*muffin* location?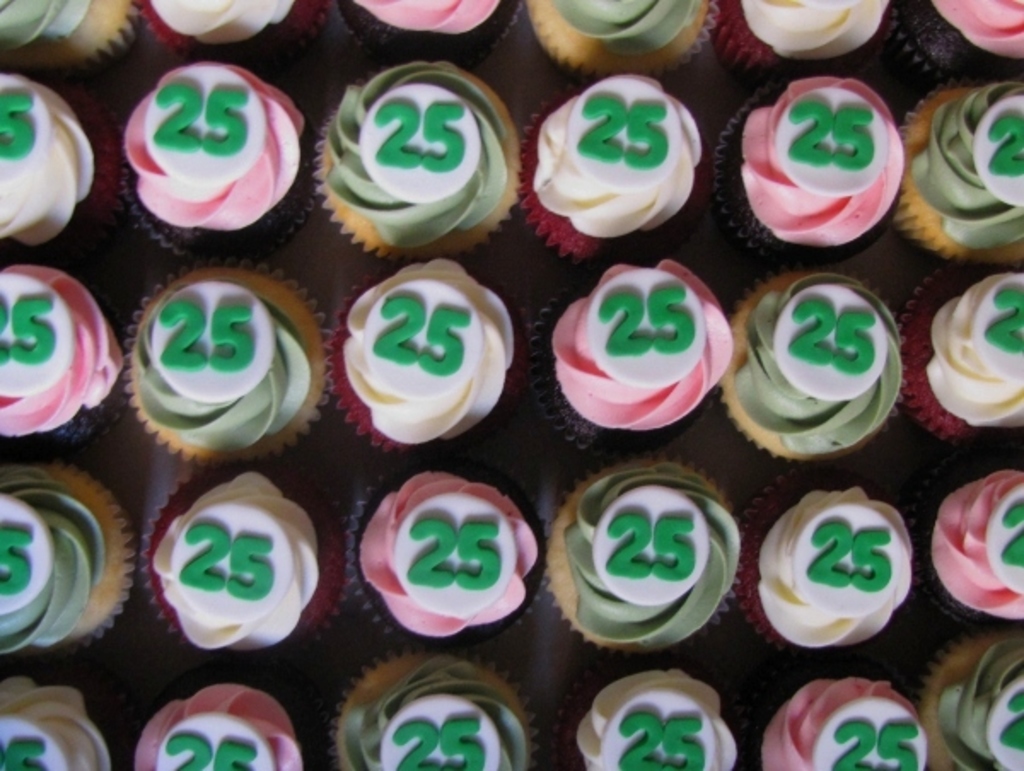
l=0, t=674, r=121, b=769
